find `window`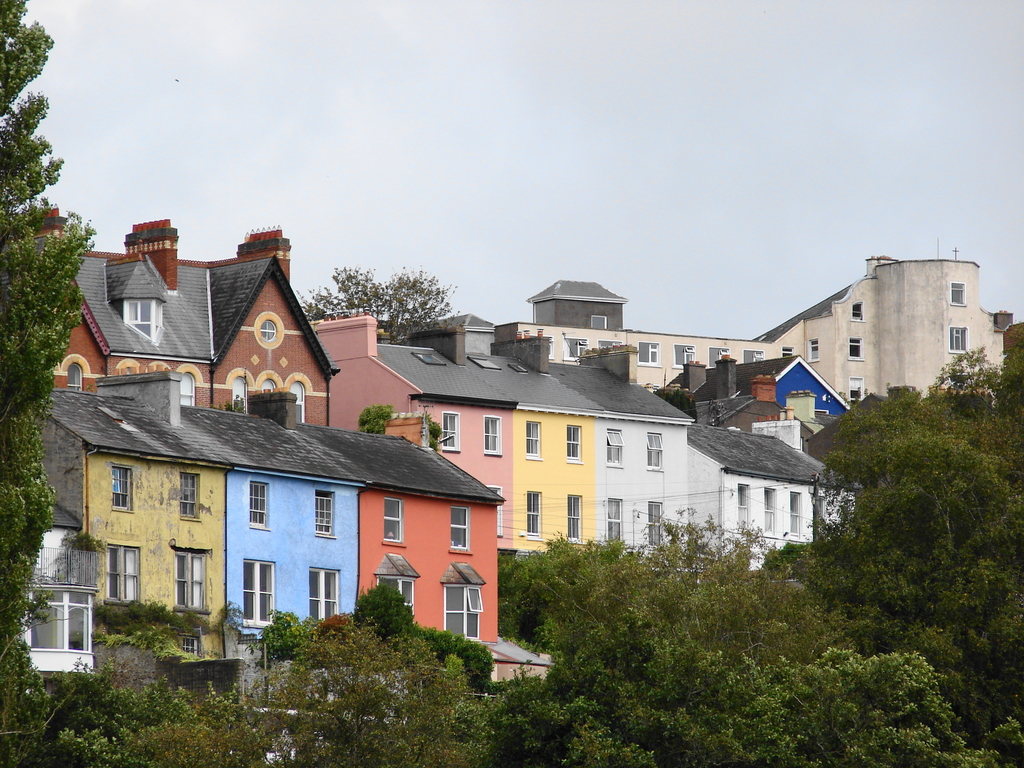
bbox=(242, 558, 271, 625)
